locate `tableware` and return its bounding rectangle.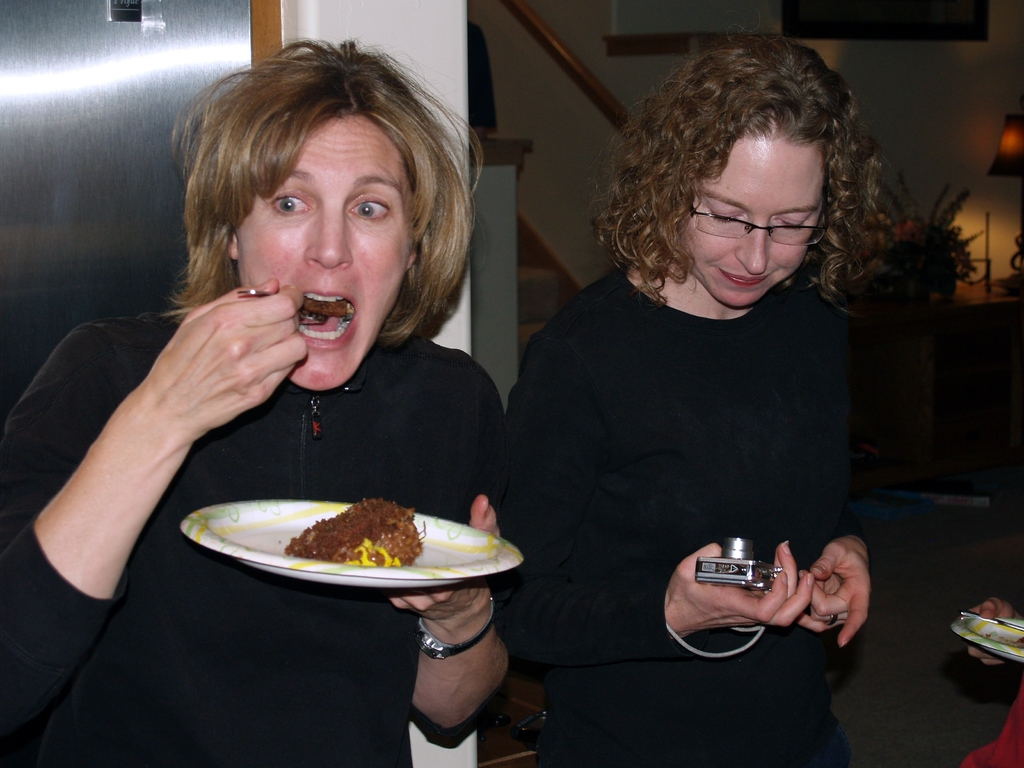
BBox(948, 611, 1023, 664).
